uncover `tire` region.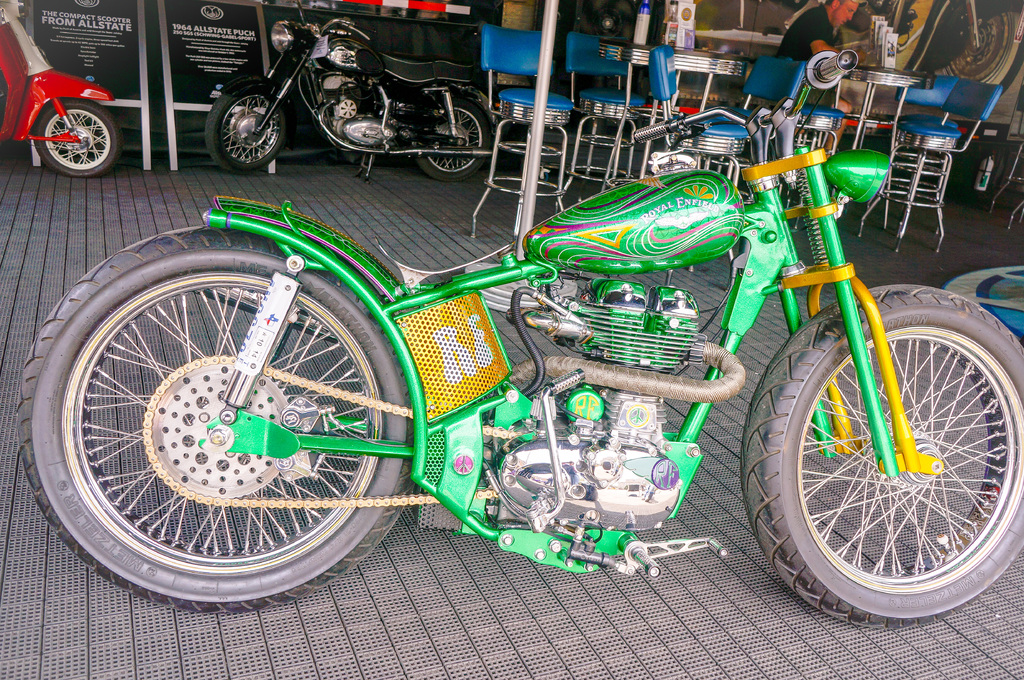
Uncovered: x1=31 y1=99 x2=120 y2=178.
